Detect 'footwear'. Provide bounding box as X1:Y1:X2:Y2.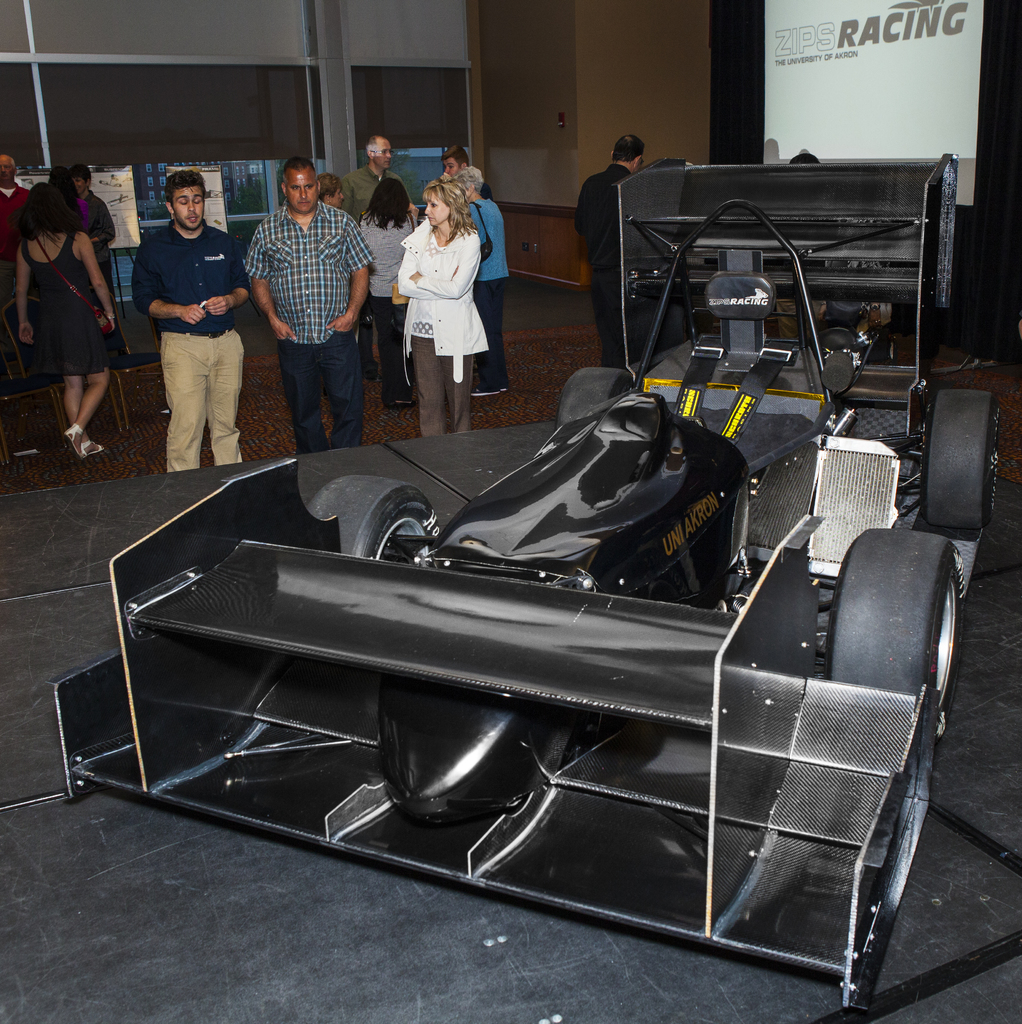
469:383:504:400.
